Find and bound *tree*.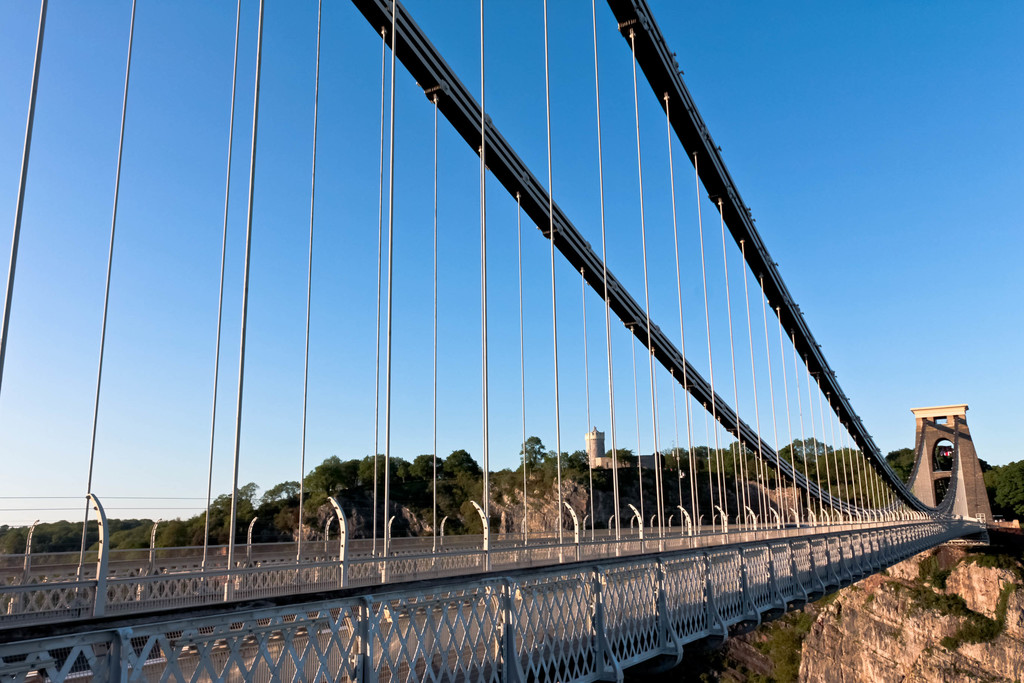
Bound: {"left": 222, "top": 481, "right": 259, "bottom": 509}.
